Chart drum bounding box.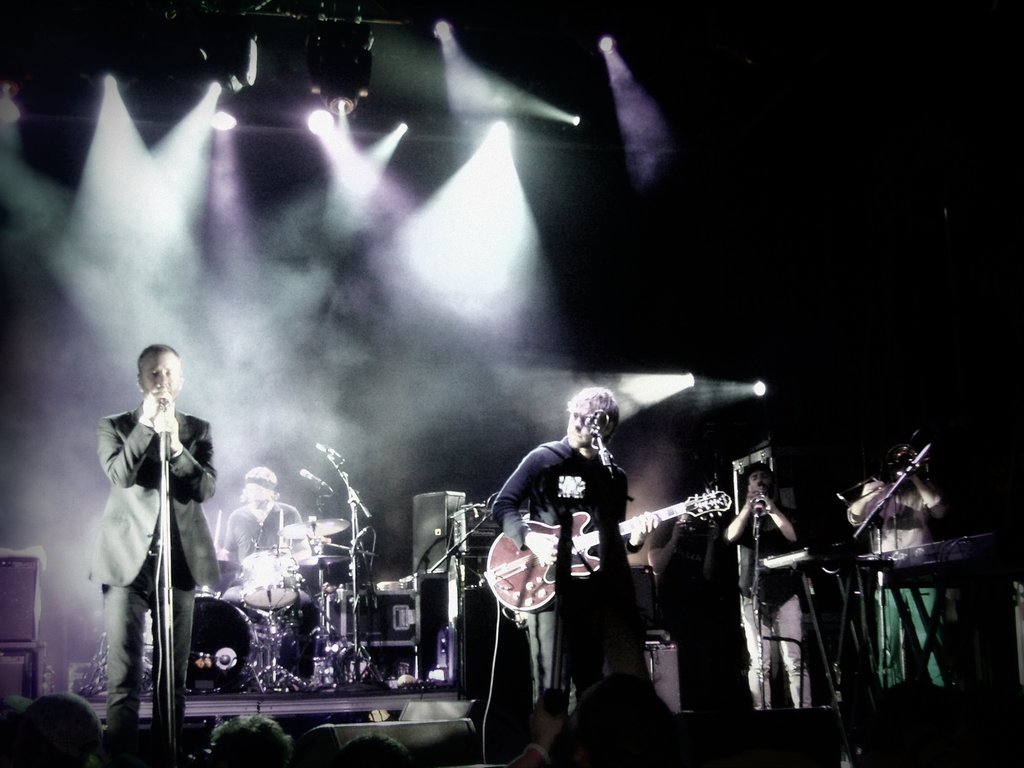
Charted: {"left": 186, "top": 590, "right": 279, "bottom": 692}.
